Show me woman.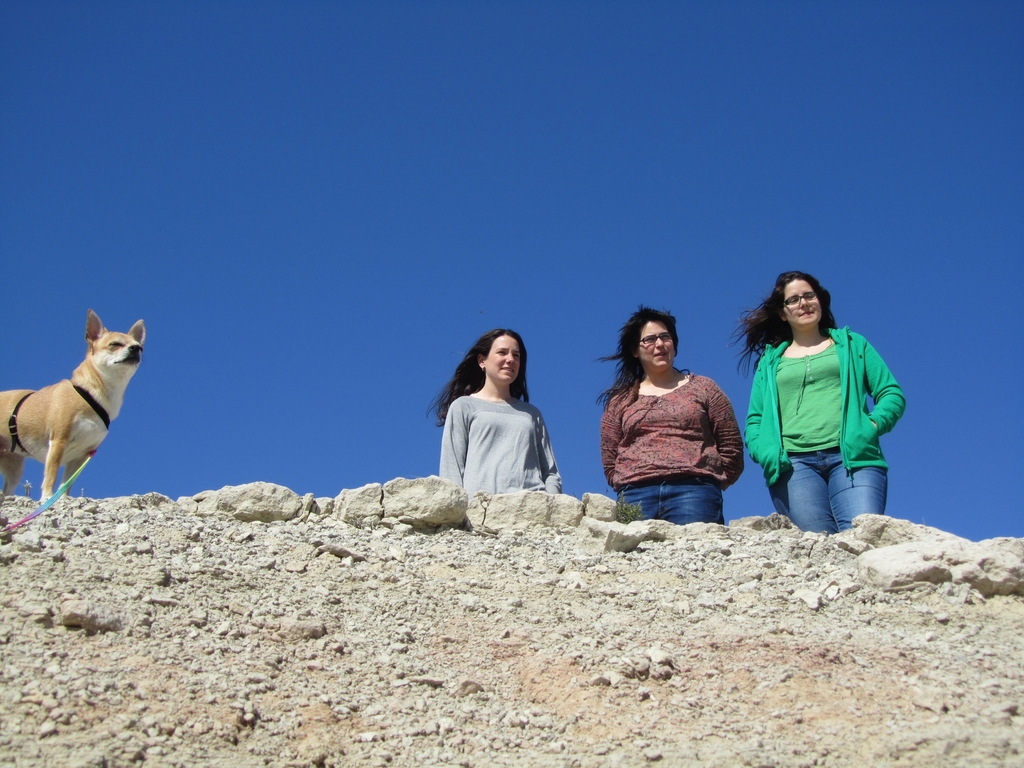
woman is here: x1=725 y1=268 x2=908 y2=535.
